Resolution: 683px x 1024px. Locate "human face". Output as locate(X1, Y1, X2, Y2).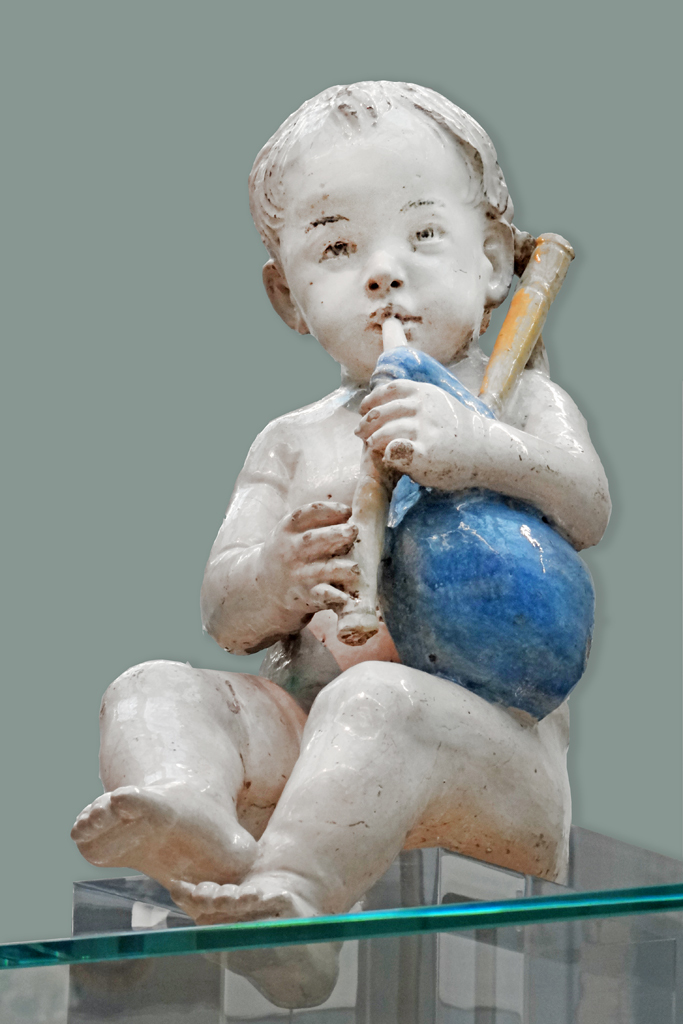
locate(282, 182, 482, 368).
